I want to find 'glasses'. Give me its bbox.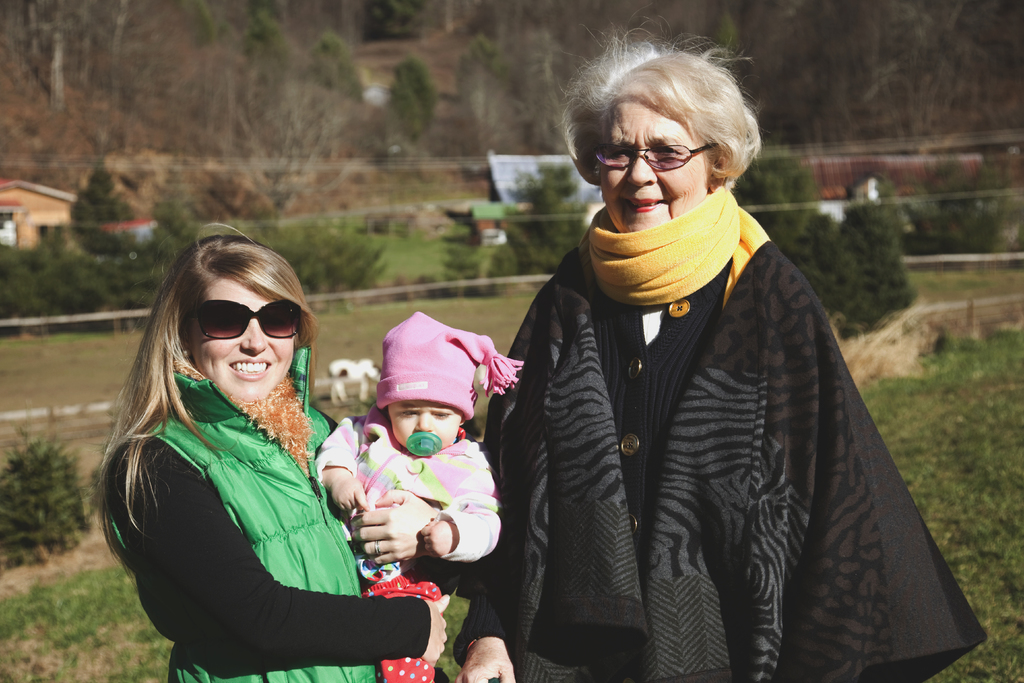
[left=596, top=129, right=728, bottom=172].
